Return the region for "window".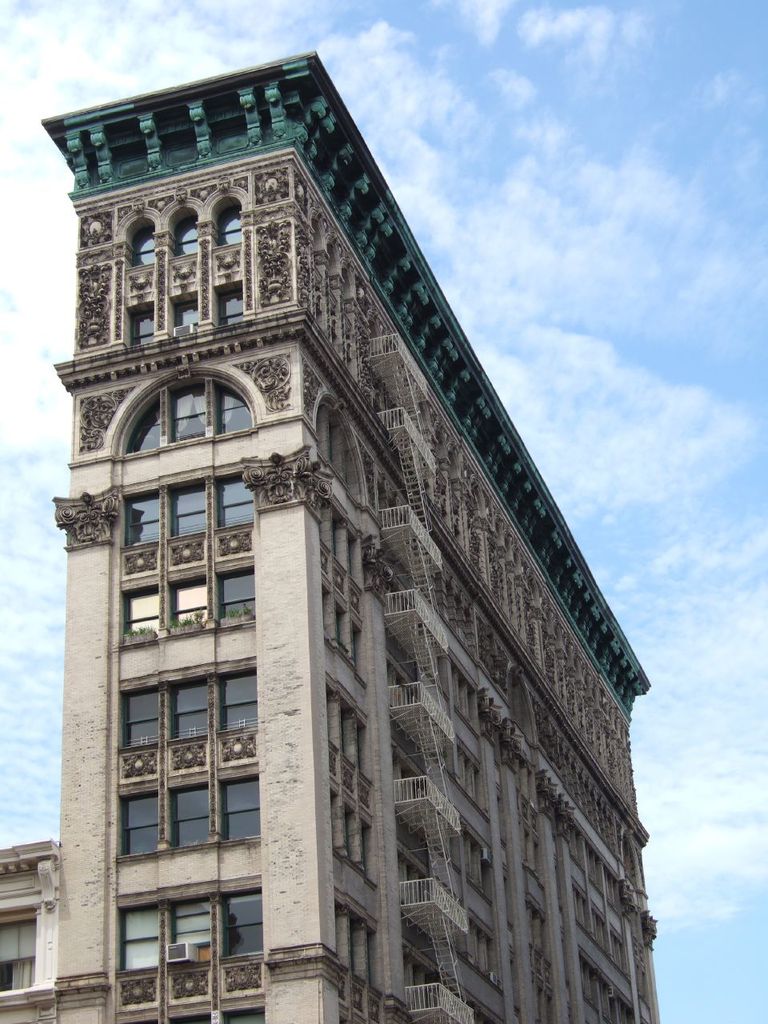
(x1=132, y1=295, x2=162, y2=346).
